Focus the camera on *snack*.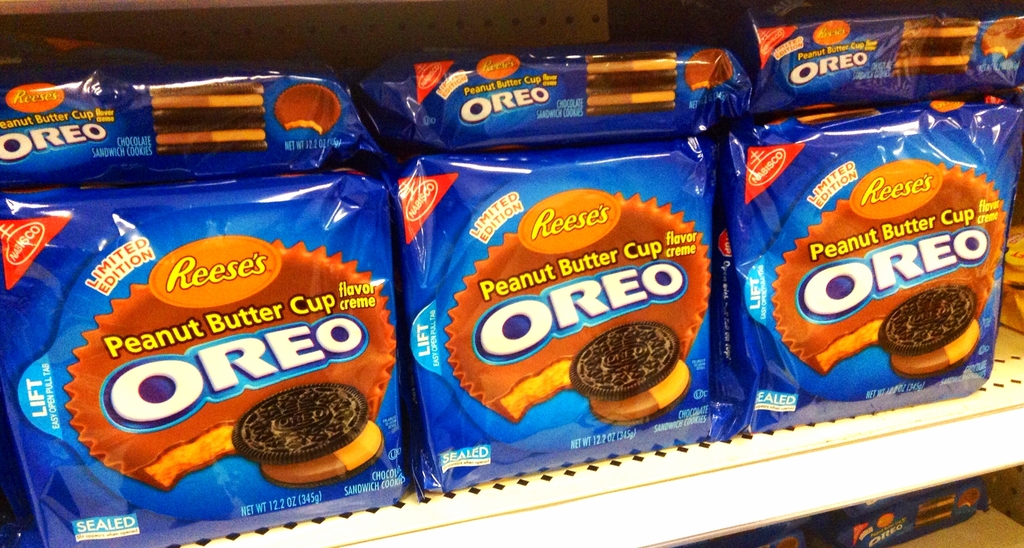
Focus region: BBox(884, 294, 979, 375).
